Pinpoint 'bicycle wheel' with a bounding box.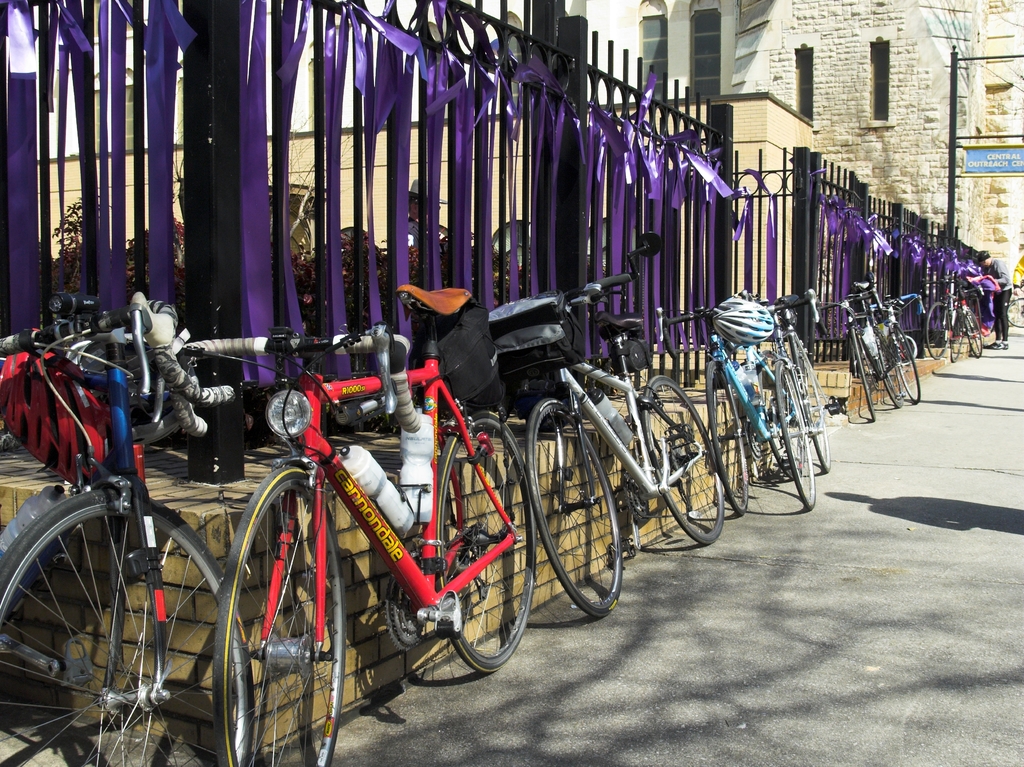
crop(434, 421, 538, 678).
